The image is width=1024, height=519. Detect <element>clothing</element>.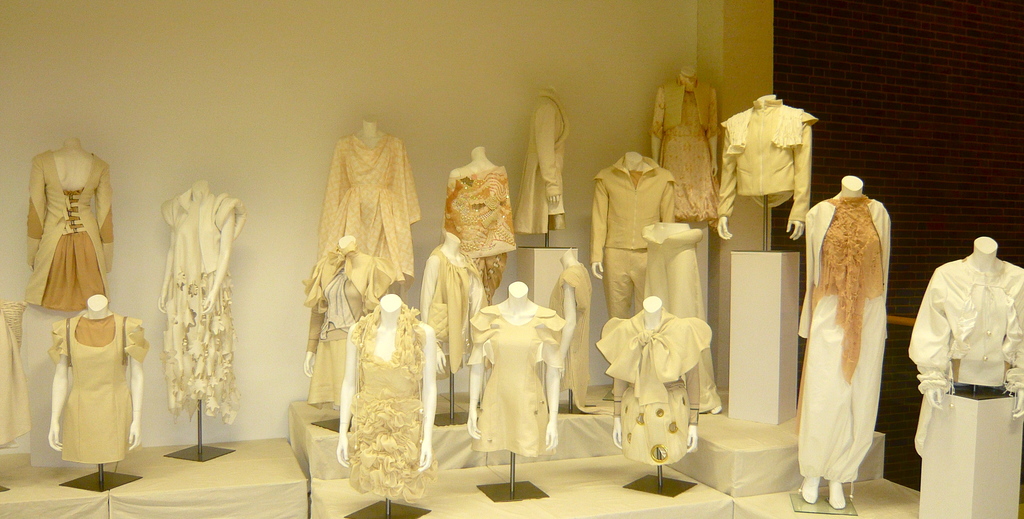
Detection: BBox(595, 317, 712, 461).
